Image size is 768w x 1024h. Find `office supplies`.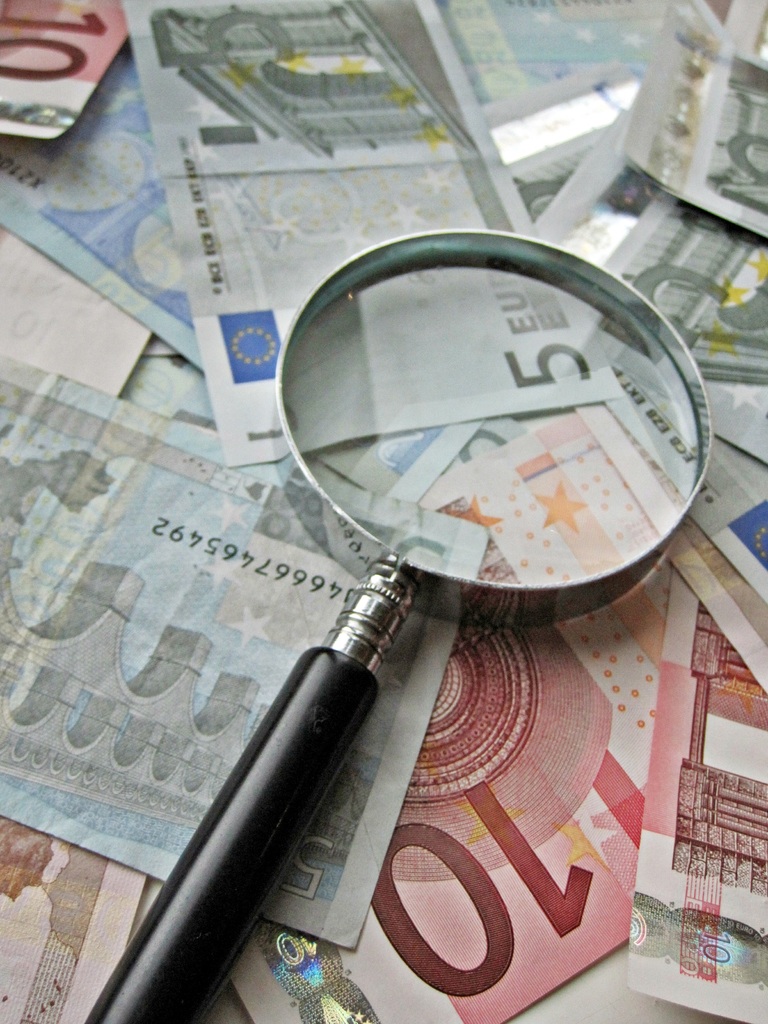
Rect(63, 509, 463, 1023).
